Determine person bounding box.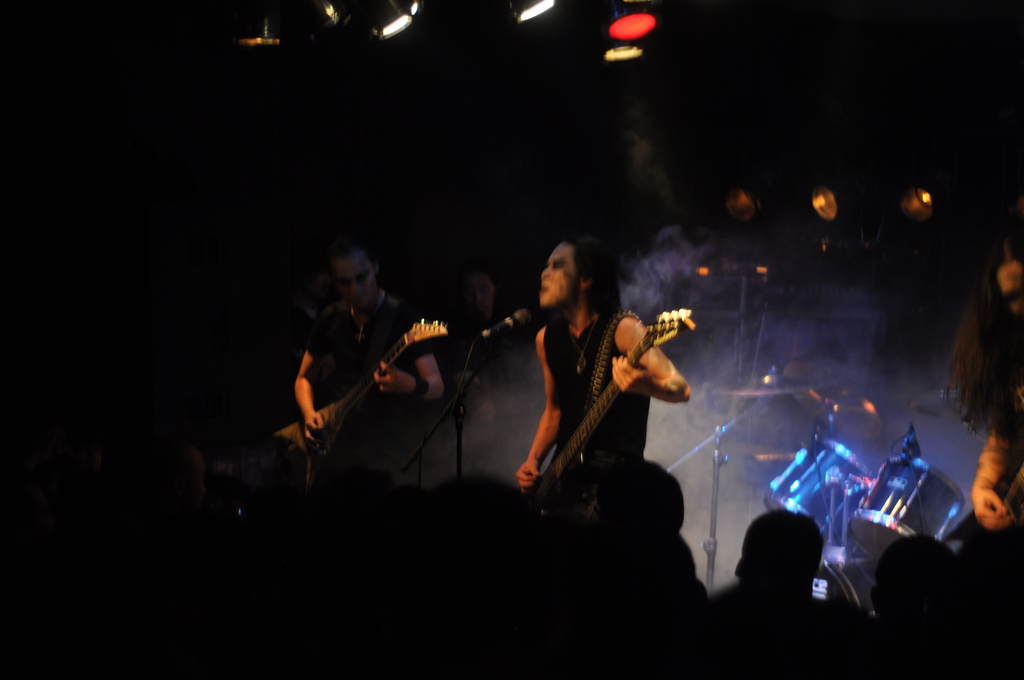
Determined: select_region(692, 239, 776, 332).
